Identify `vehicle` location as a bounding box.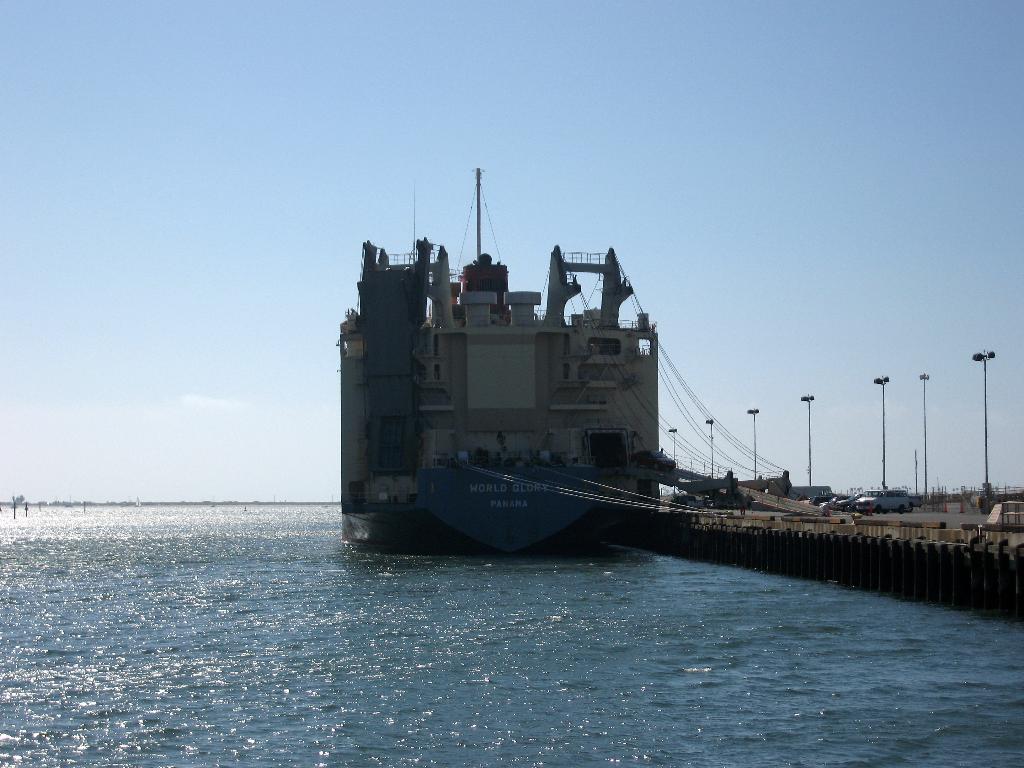
<bbox>836, 488, 865, 509</bbox>.
